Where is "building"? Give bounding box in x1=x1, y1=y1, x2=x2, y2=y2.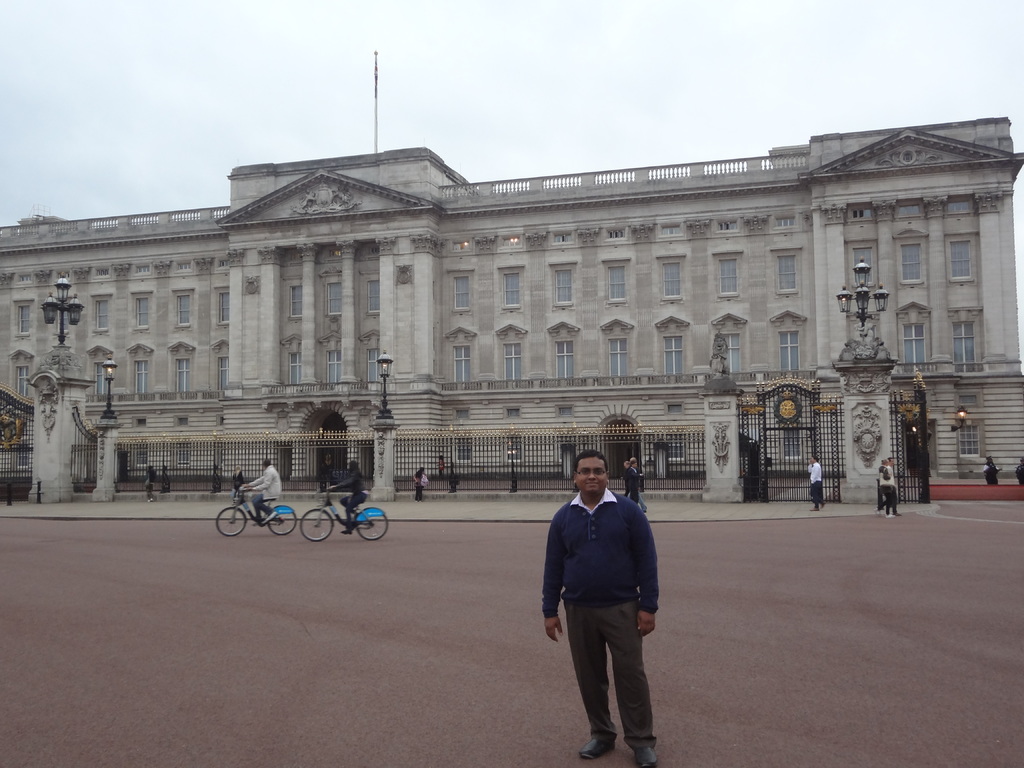
x1=0, y1=107, x2=1023, y2=508.
